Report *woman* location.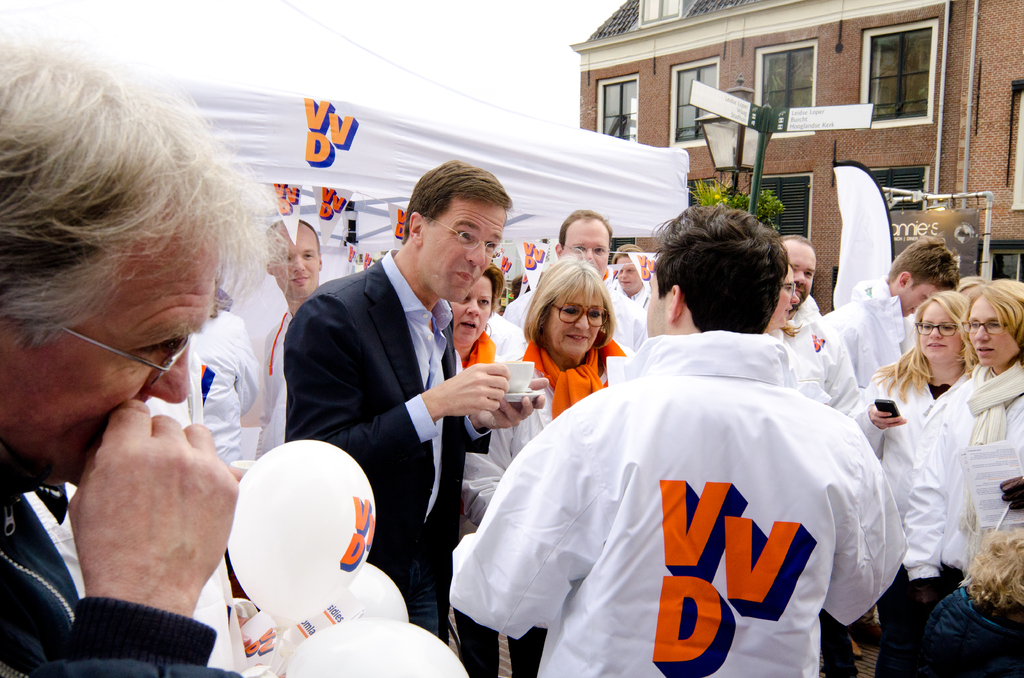
Report: left=507, top=258, right=643, bottom=439.
